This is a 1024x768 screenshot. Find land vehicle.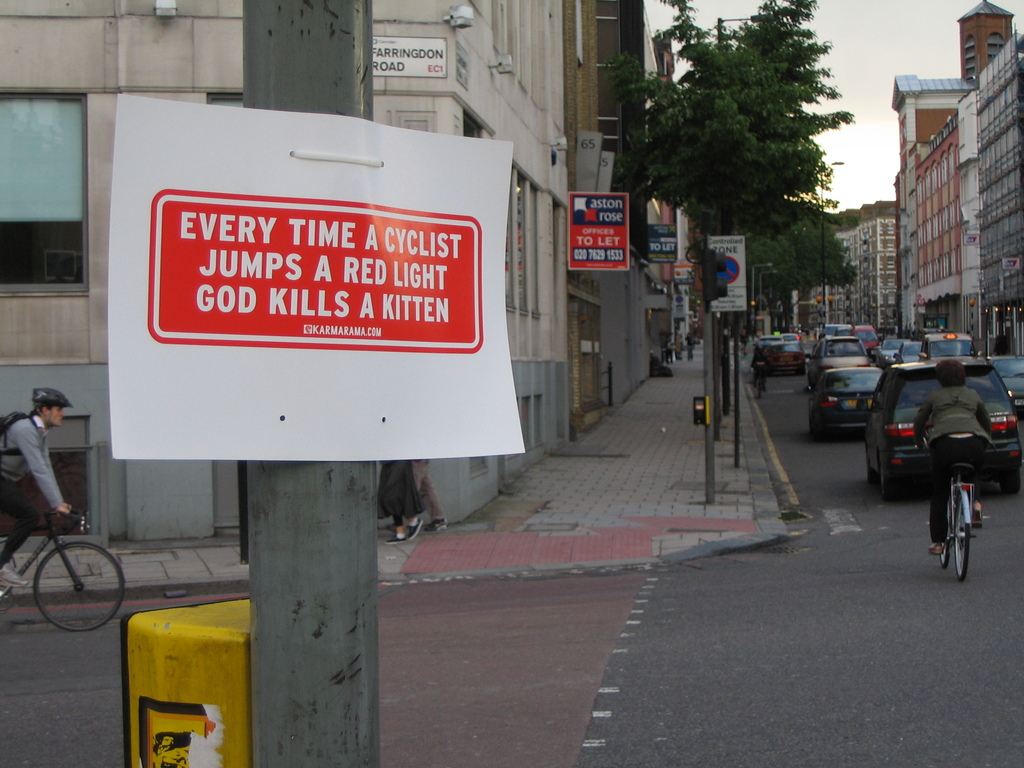
Bounding box: l=908, t=340, r=925, b=358.
